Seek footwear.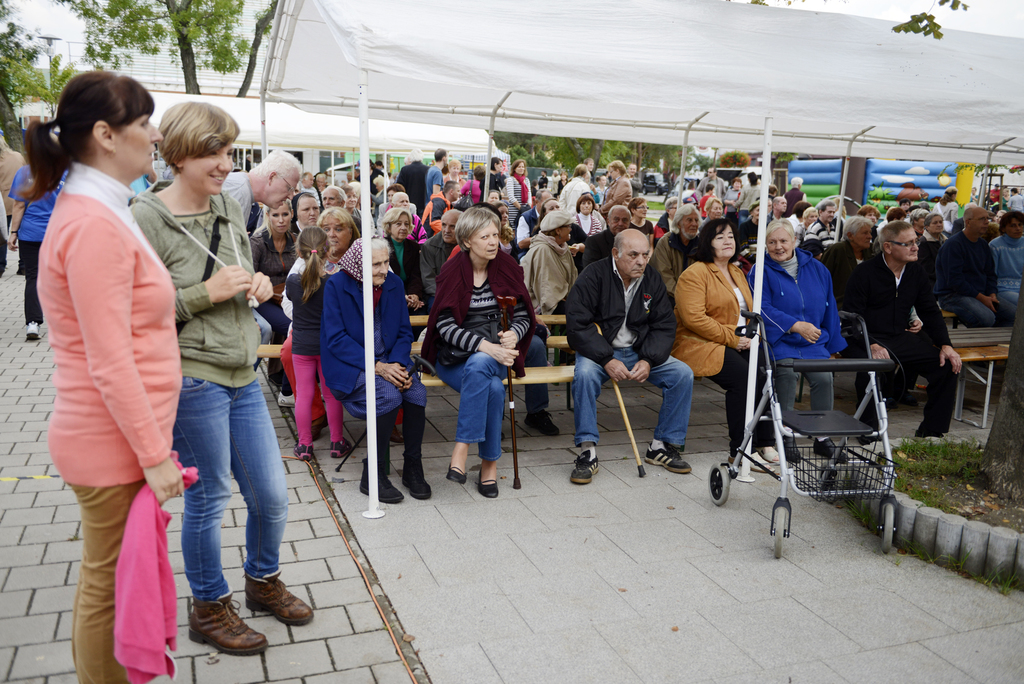
l=246, t=571, r=313, b=628.
